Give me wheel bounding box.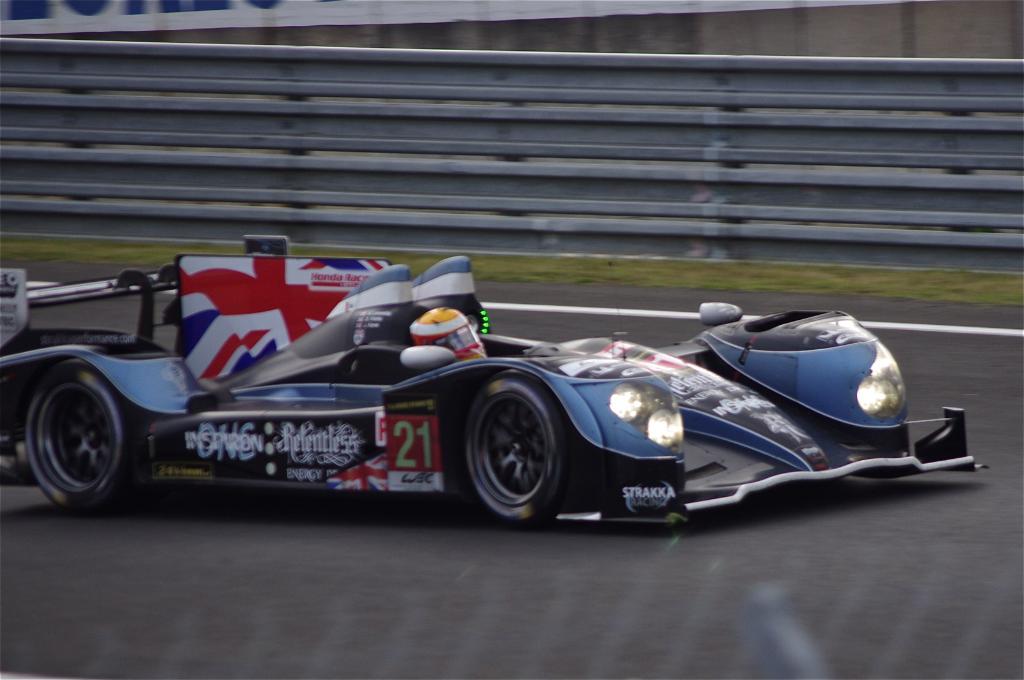
x1=13 y1=361 x2=137 y2=510.
